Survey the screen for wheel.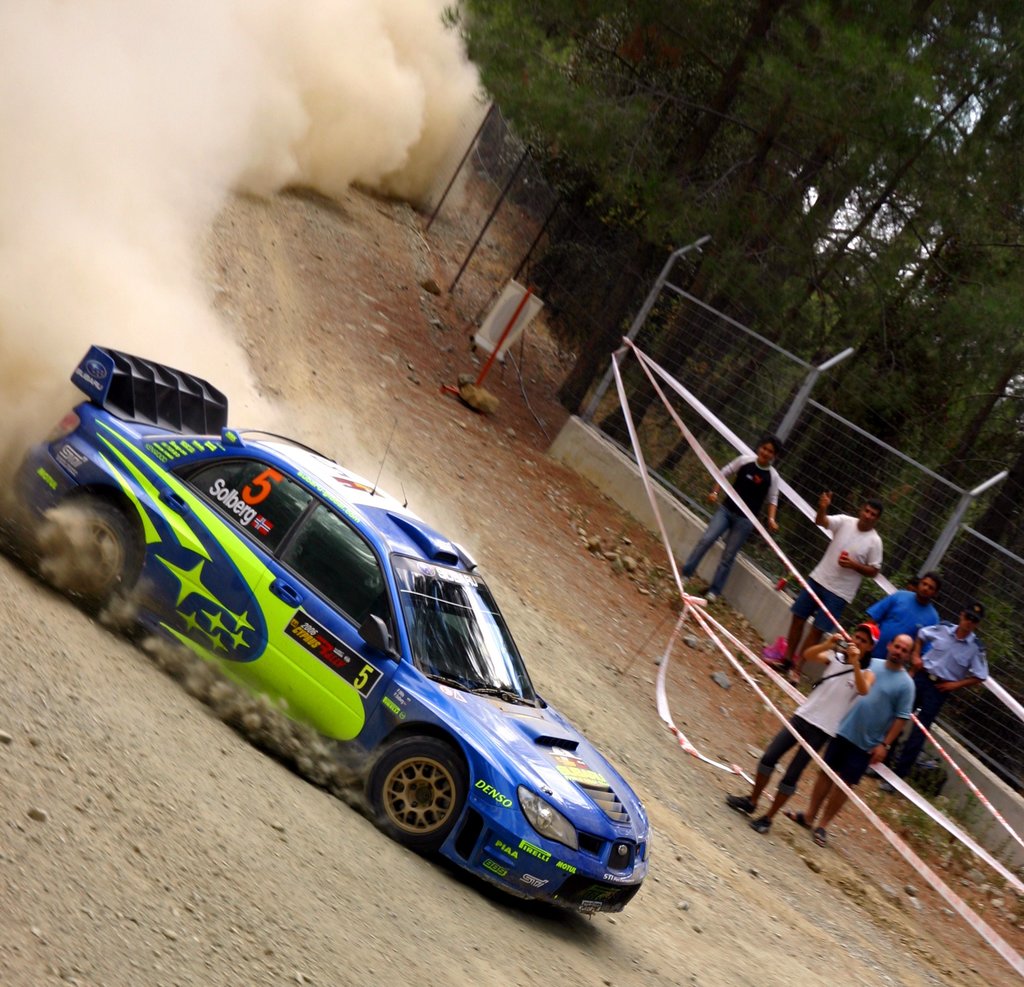
Survey found: (360, 732, 470, 846).
